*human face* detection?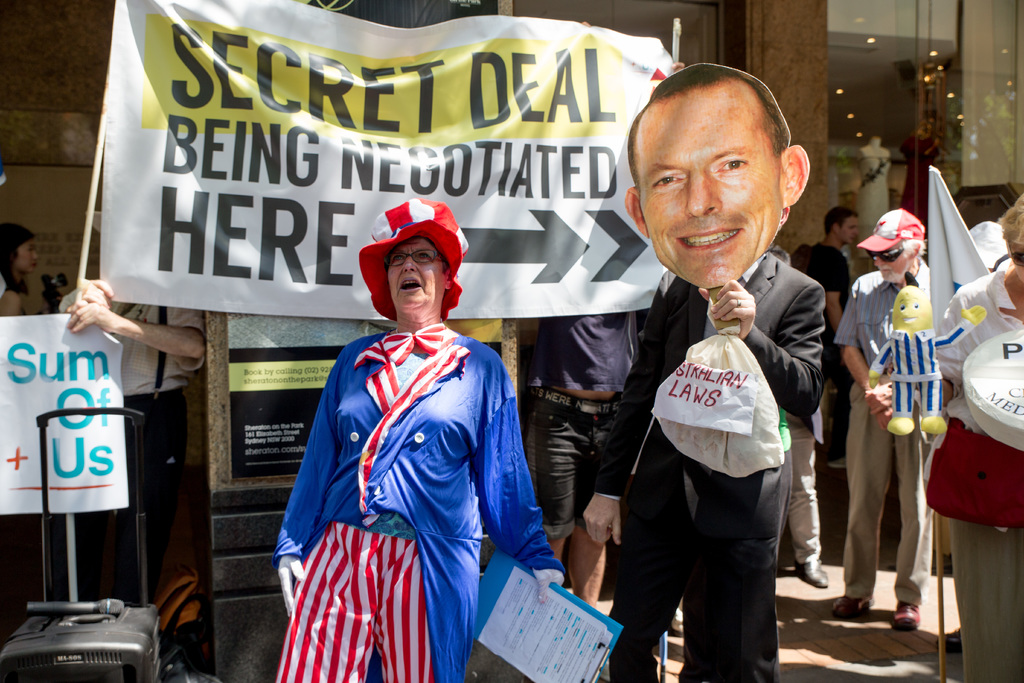
crop(1012, 241, 1023, 283)
